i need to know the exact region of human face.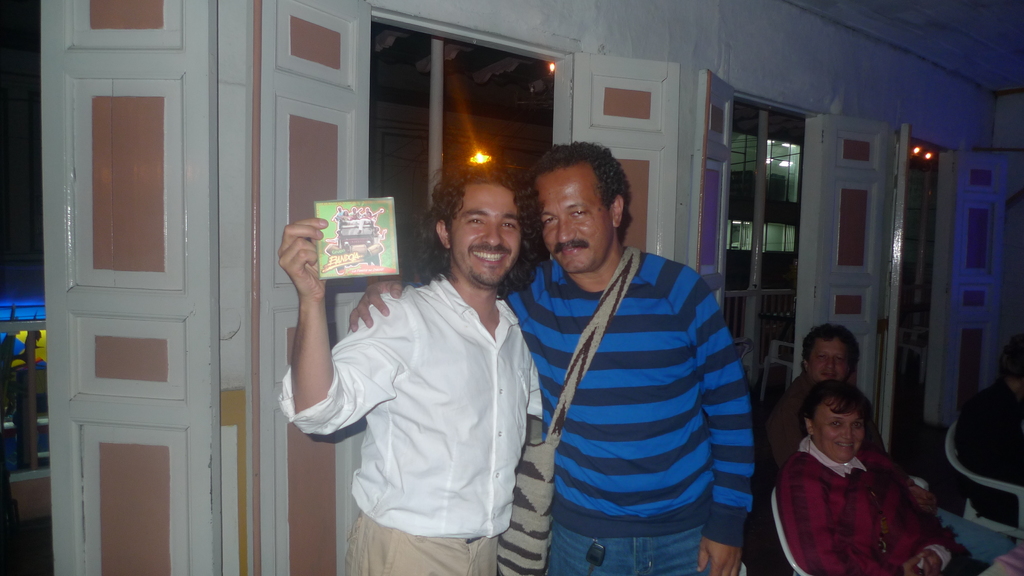
Region: pyautogui.locateOnScreen(806, 332, 850, 382).
